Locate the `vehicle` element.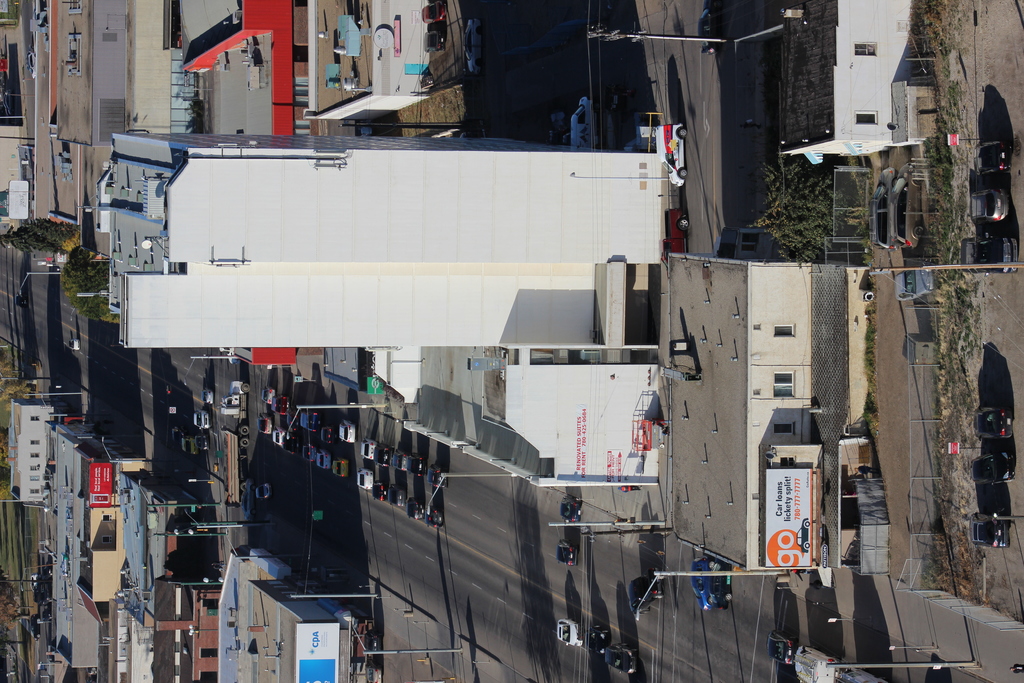
Element bbox: (left=340, top=417, right=356, bottom=445).
